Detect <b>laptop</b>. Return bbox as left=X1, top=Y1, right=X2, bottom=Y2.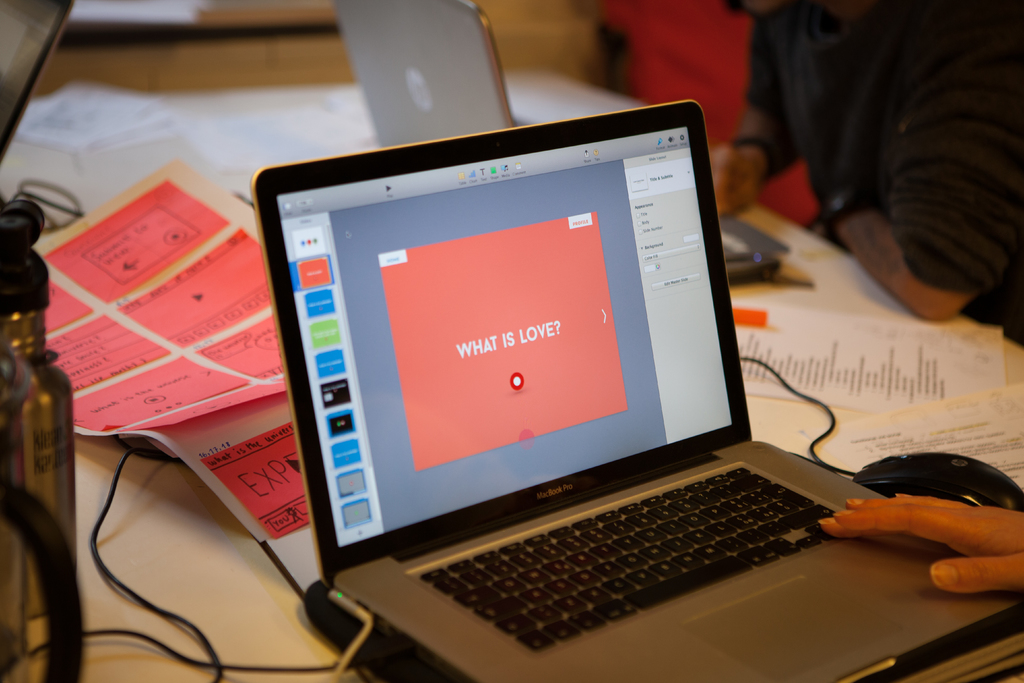
left=3, top=0, right=72, bottom=169.
